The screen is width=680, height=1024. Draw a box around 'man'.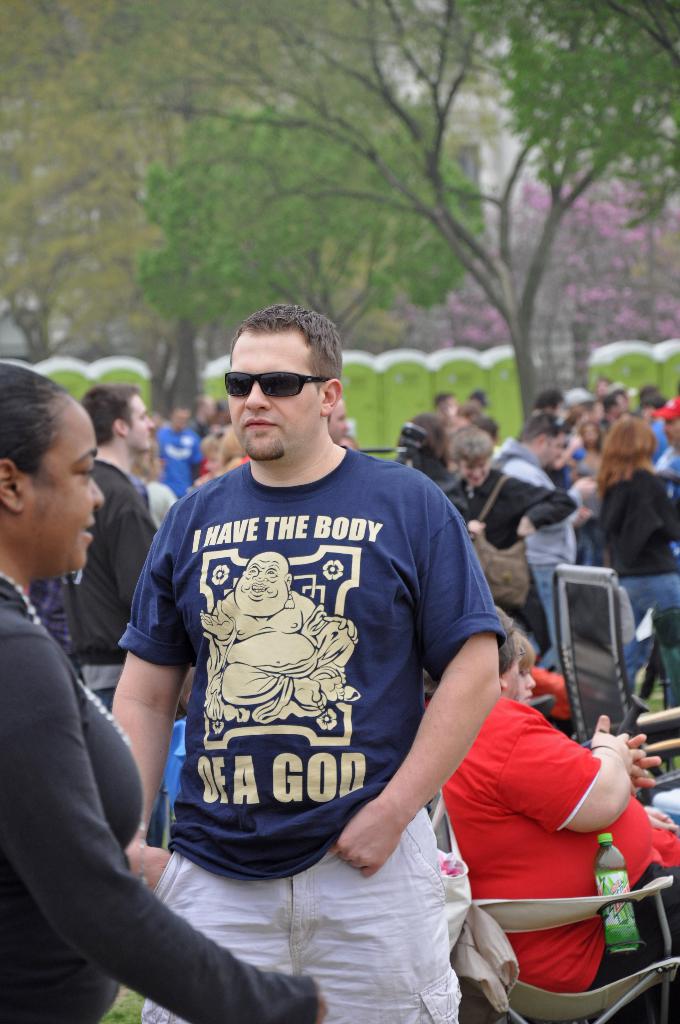
[149,406,203,497].
